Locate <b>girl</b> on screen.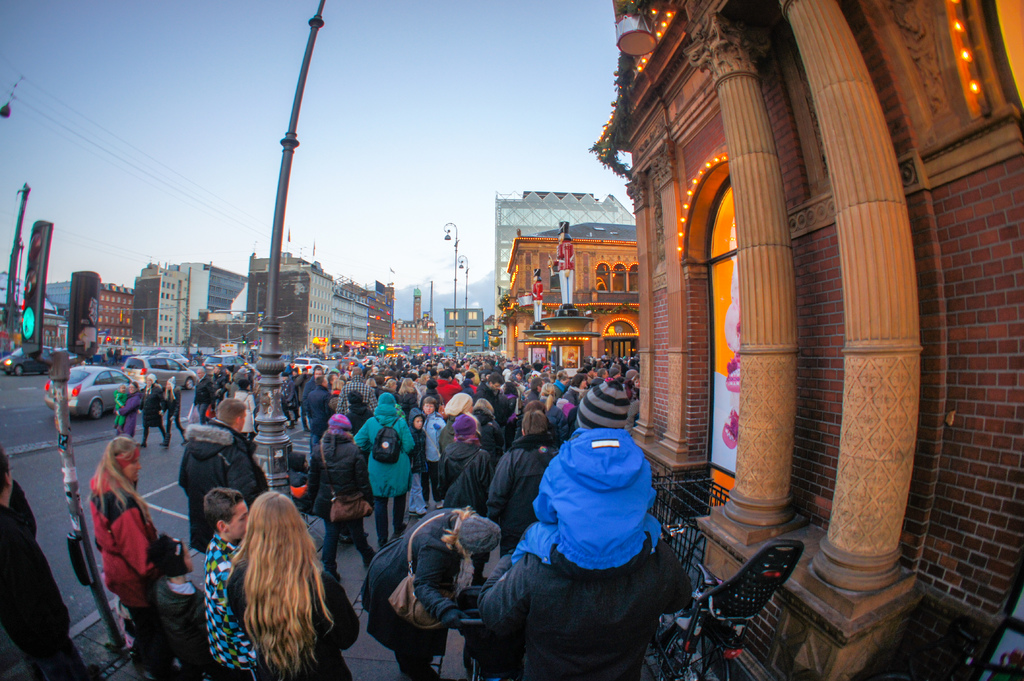
On screen at {"left": 90, "top": 426, "right": 189, "bottom": 680}.
